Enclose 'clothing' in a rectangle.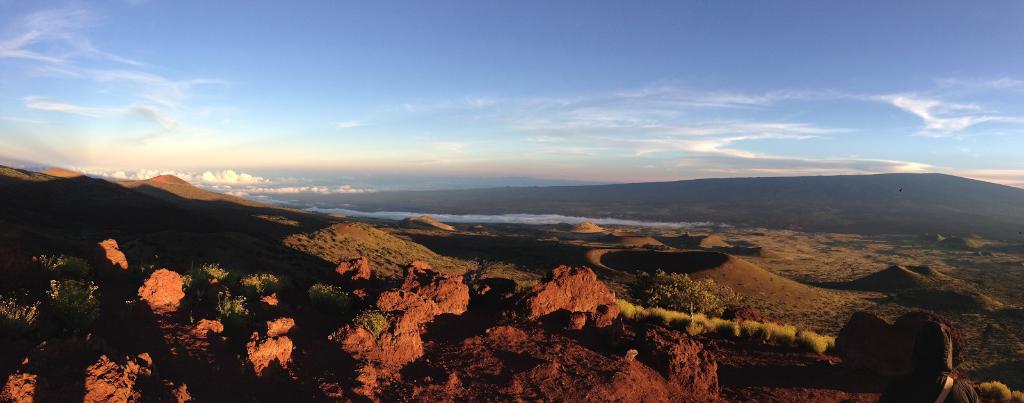
<box>877,322,980,402</box>.
